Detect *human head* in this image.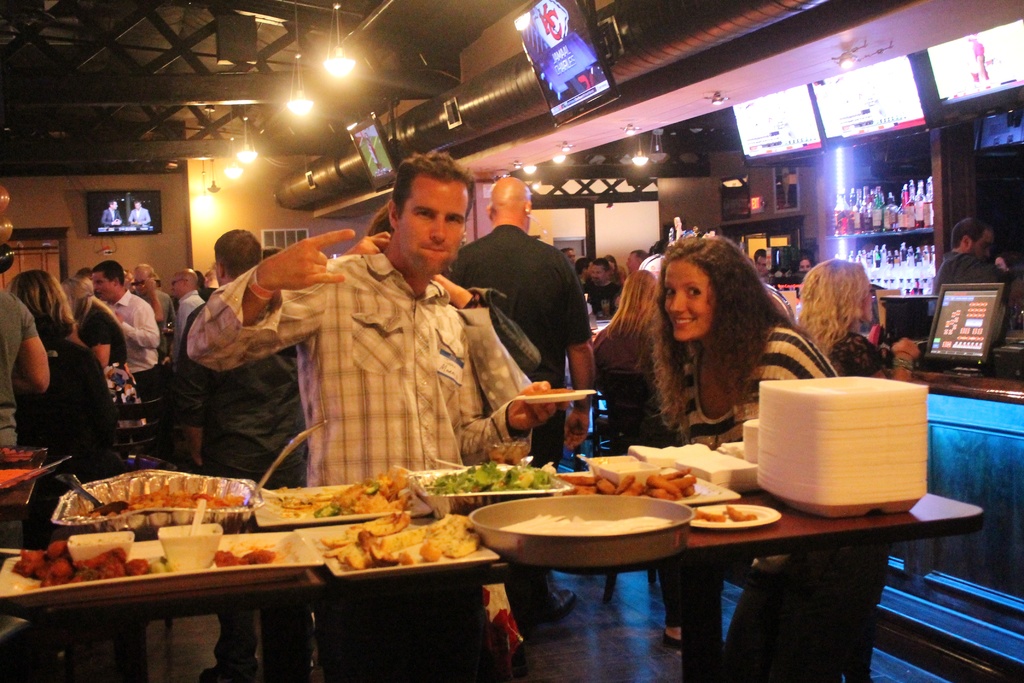
Detection: l=563, t=245, r=578, b=263.
